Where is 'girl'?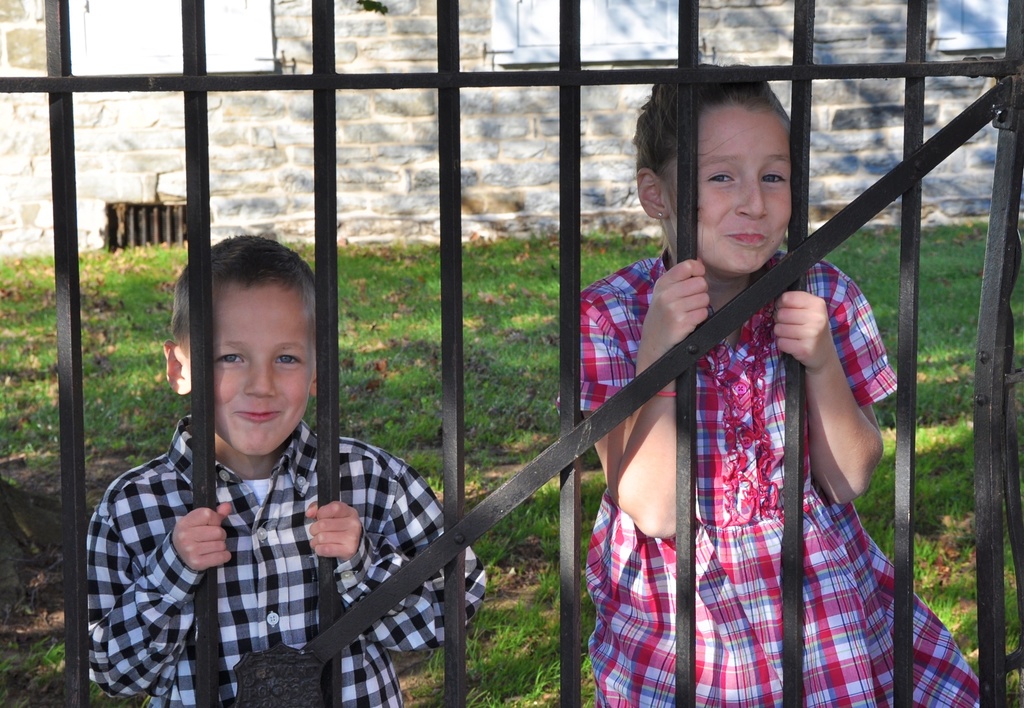
555, 62, 981, 707.
